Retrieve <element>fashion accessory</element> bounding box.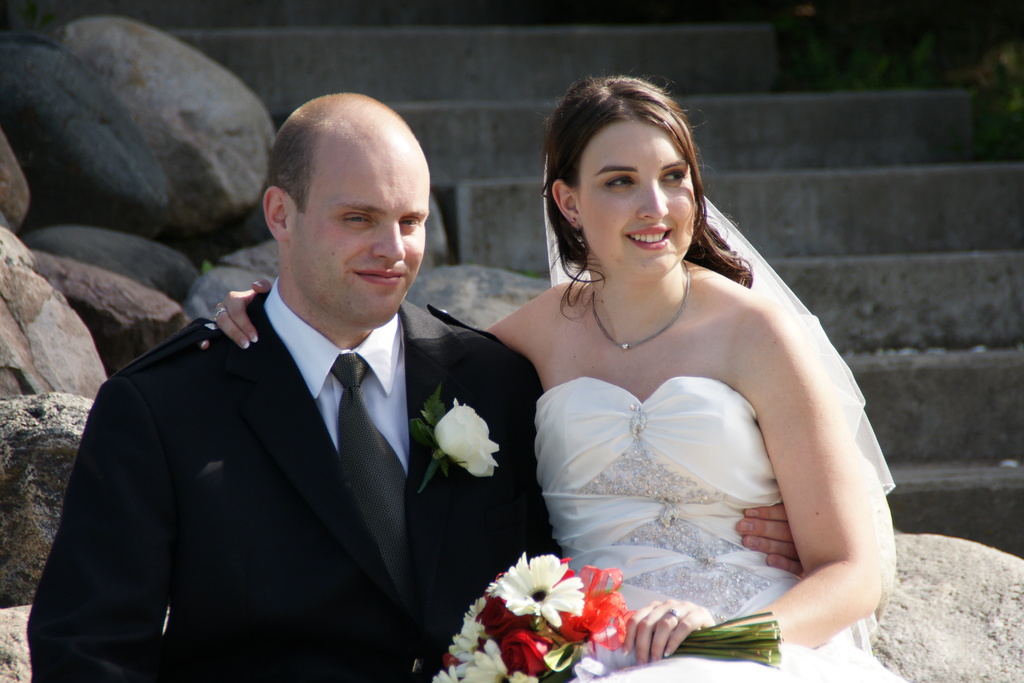
Bounding box: locate(212, 306, 228, 322).
